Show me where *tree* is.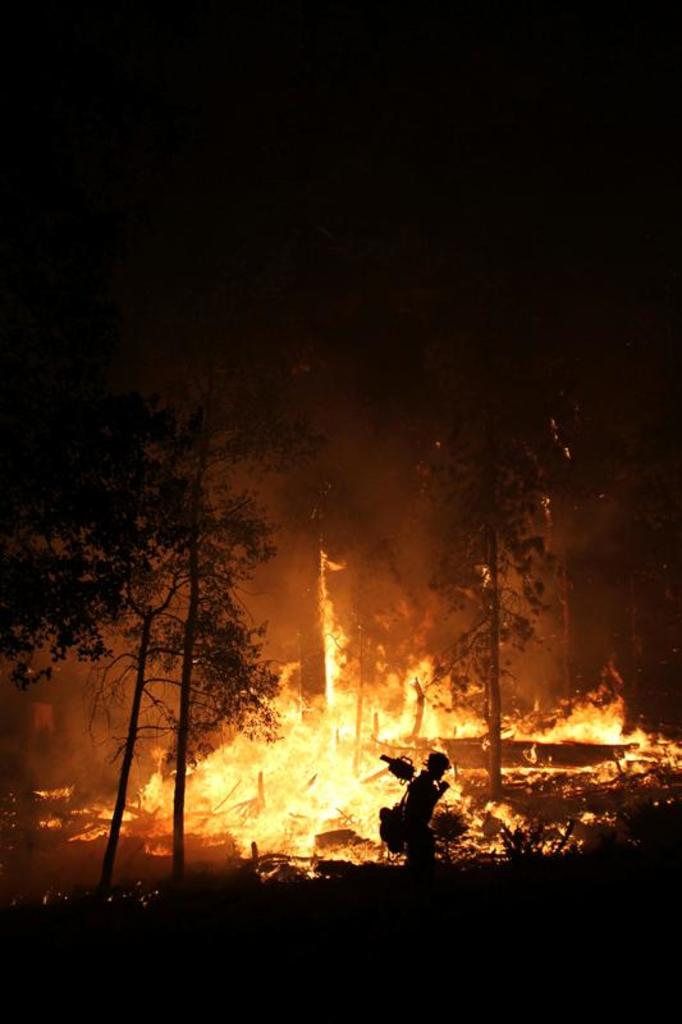
*tree* is at l=0, t=268, r=287, b=905.
